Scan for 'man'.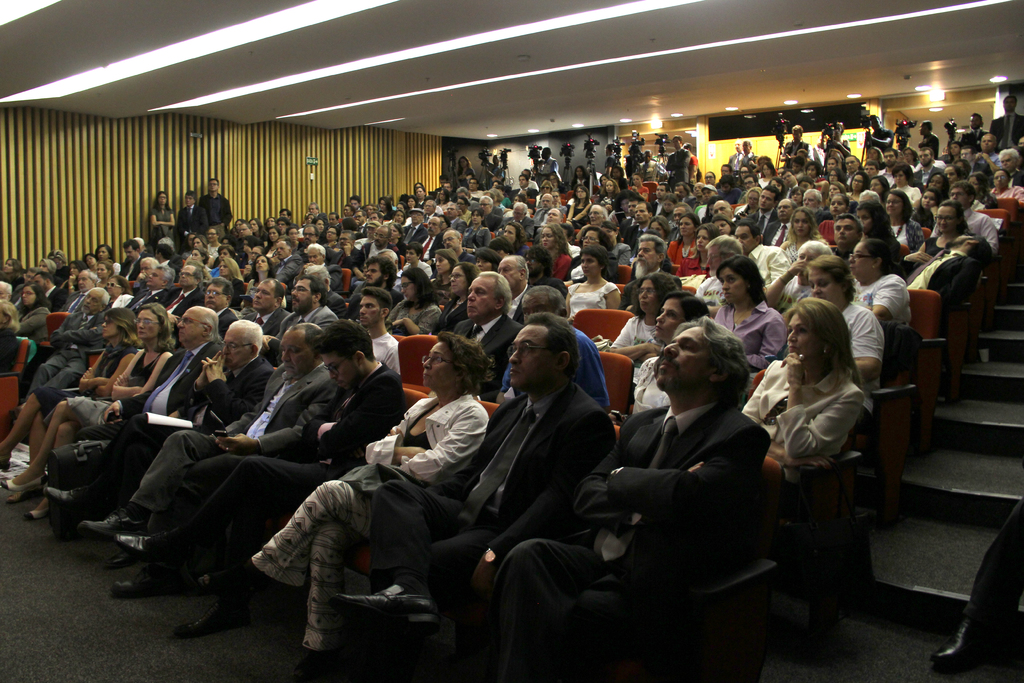
Scan result: (198,277,241,335).
